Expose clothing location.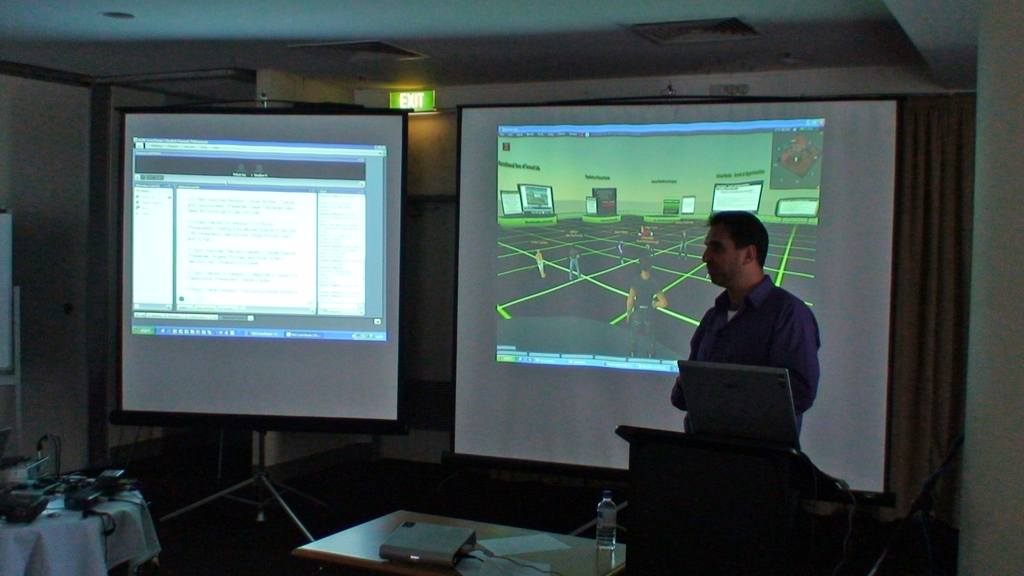
Exposed at 568,248,581,280.
